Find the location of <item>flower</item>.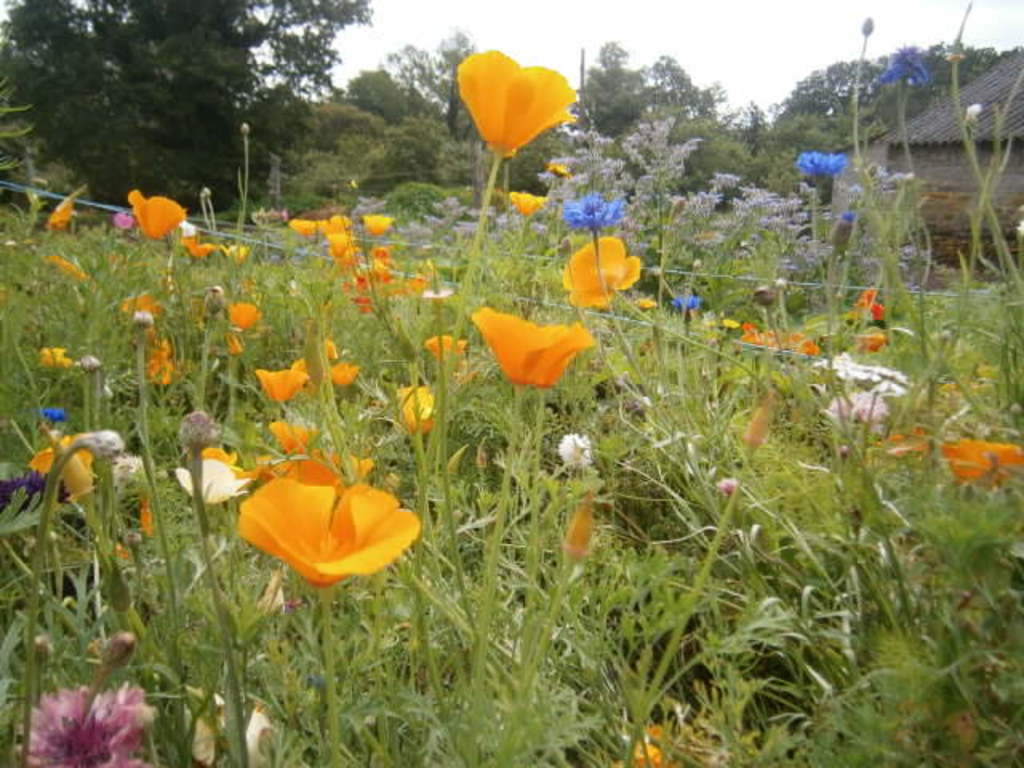
Location: select_region(122, 290, 160, 307).
